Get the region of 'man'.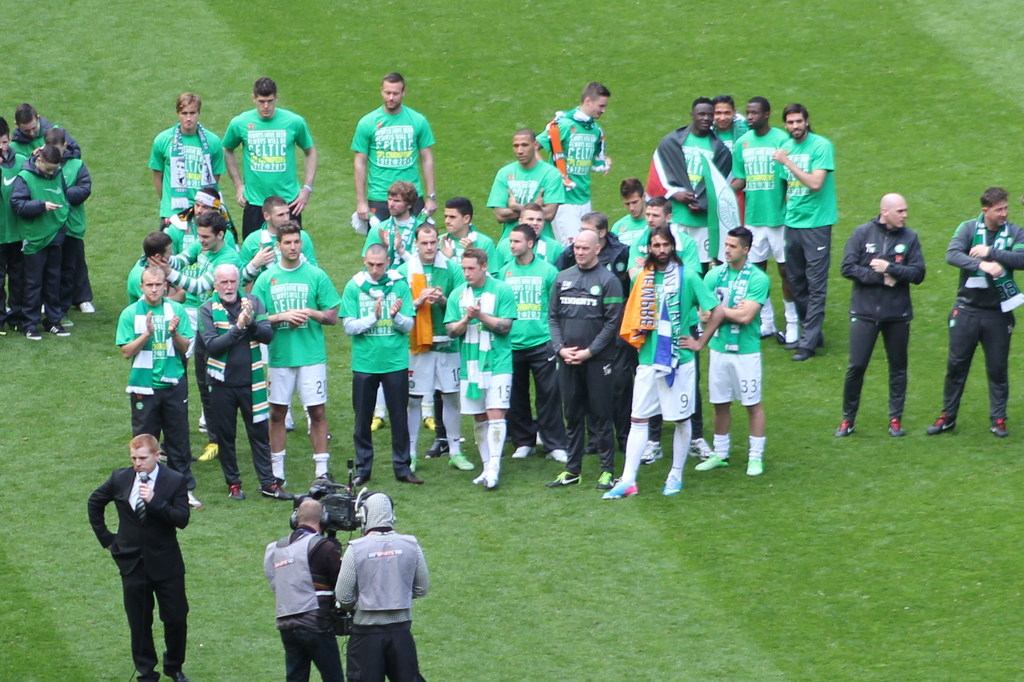
[x1=3, y1=144, x2=73, y2=344].
